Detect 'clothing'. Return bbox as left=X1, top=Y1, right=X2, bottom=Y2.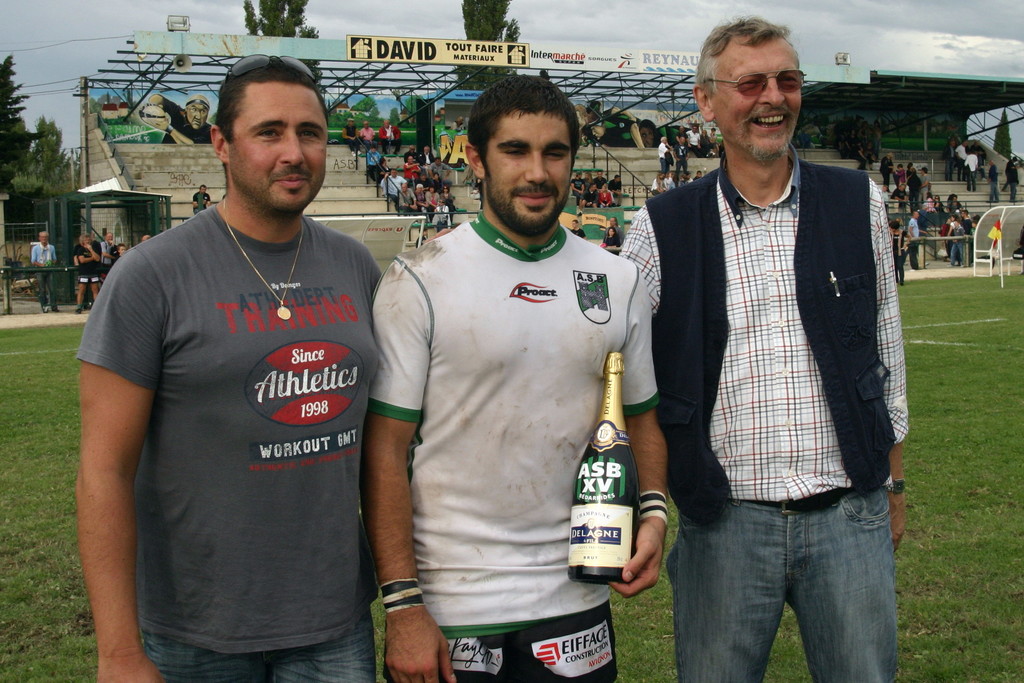
left=664, top=177, right=674, bottom=191.
